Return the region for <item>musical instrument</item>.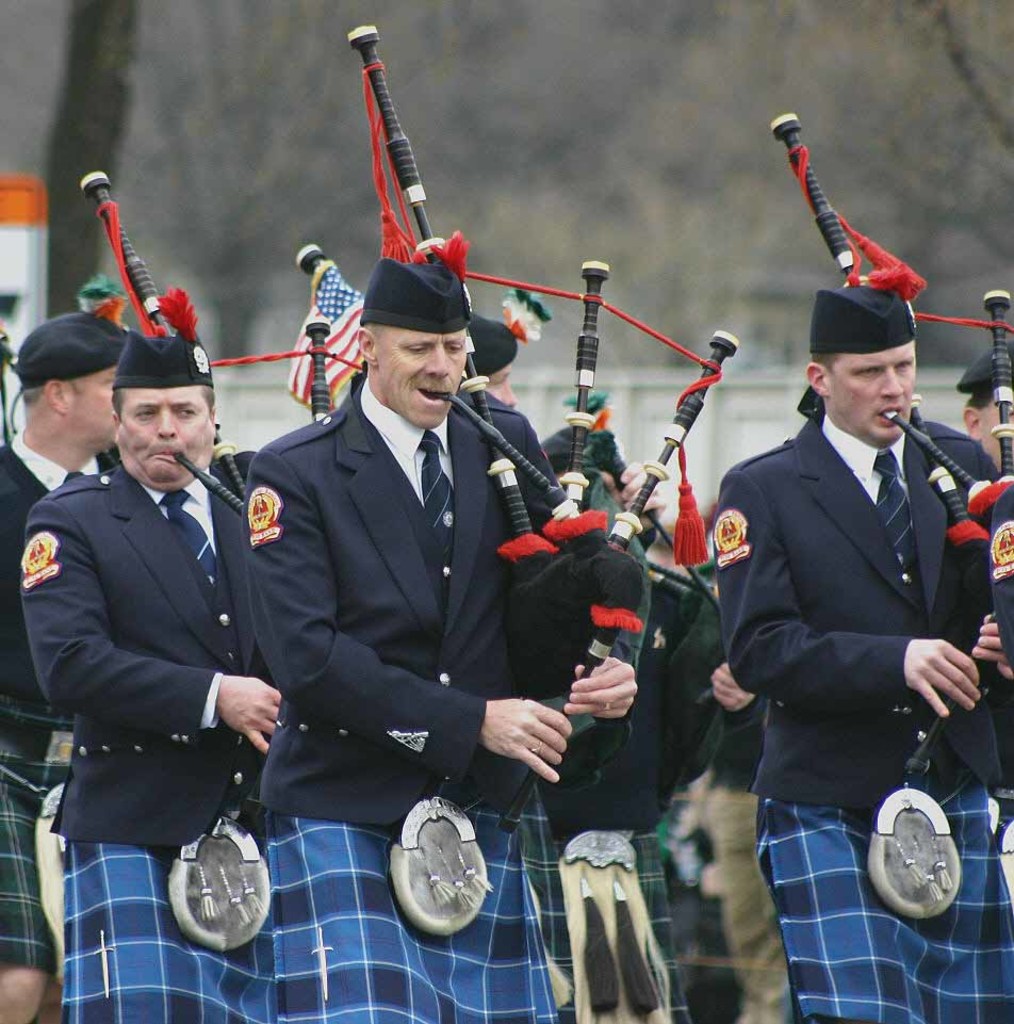
detection(75, 165, 354, 764).
